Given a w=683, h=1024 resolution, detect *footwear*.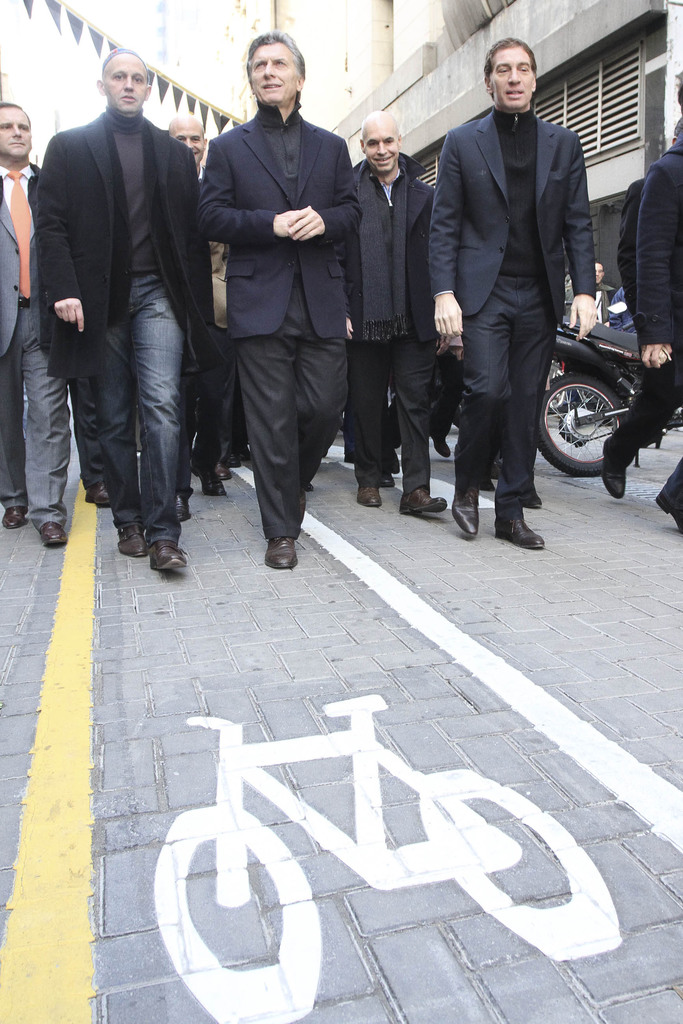
[left=495, top=519, right=545, bottom=550].
